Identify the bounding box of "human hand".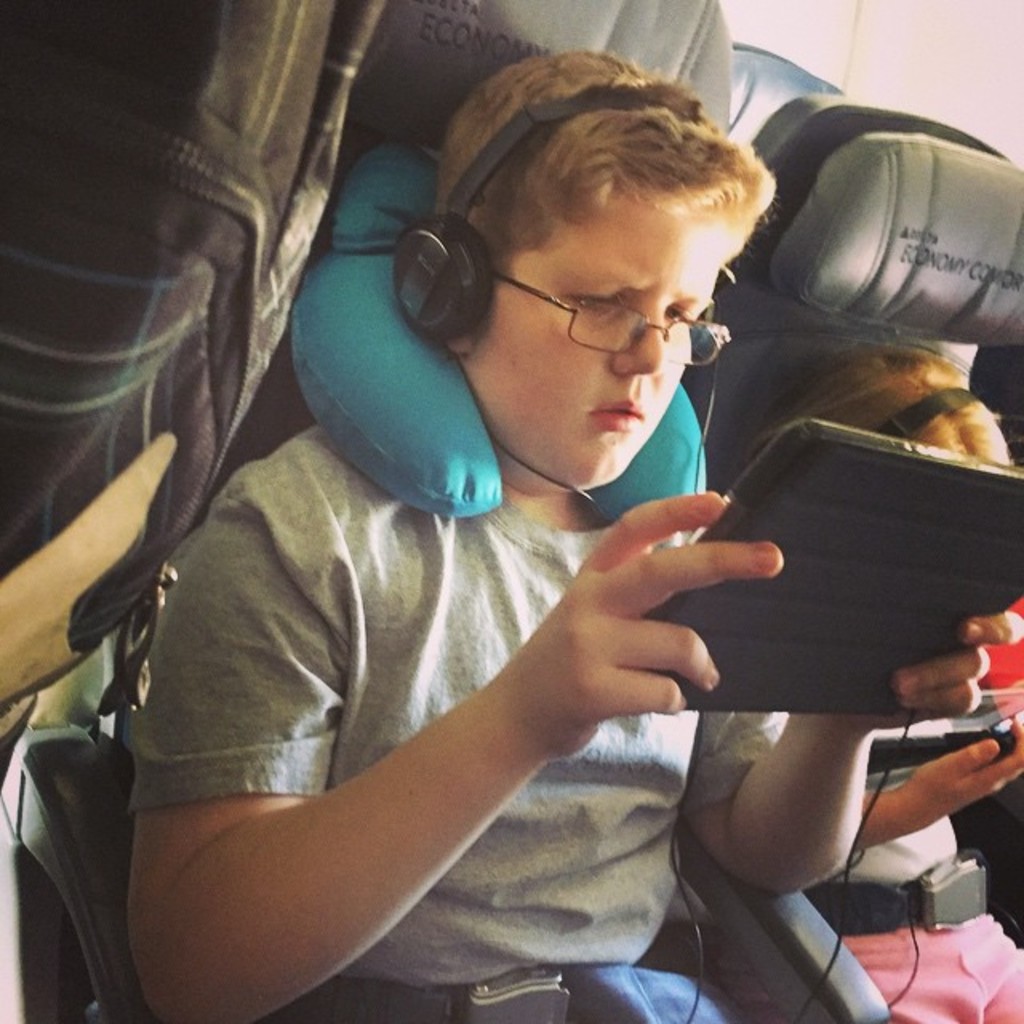
region(781, 600, 1022, 731).
